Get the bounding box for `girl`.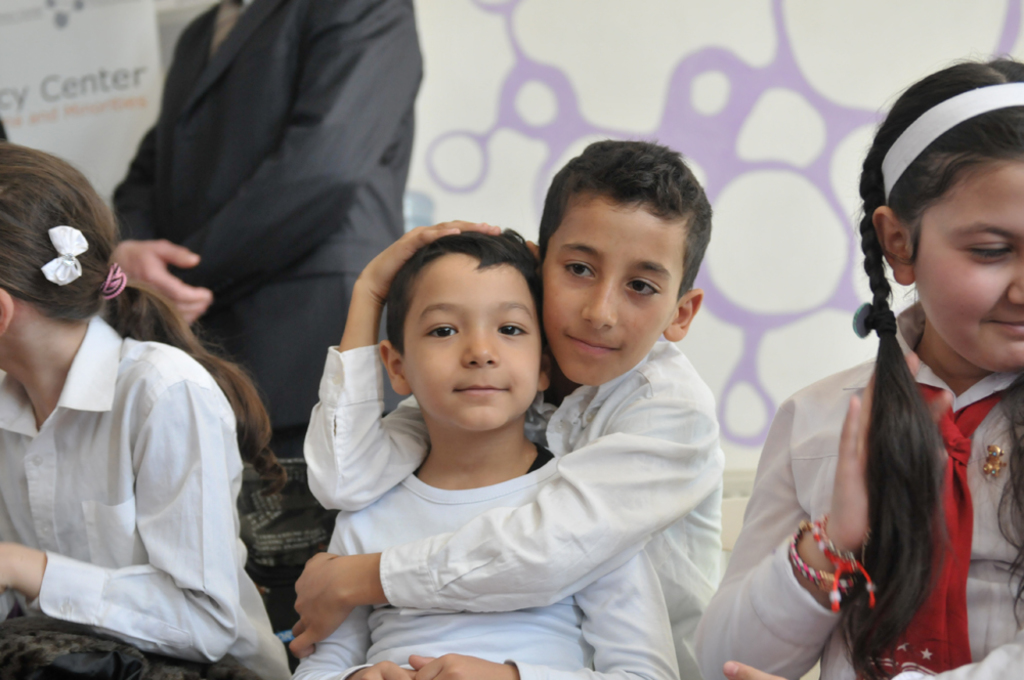
692 56 1023 679.
